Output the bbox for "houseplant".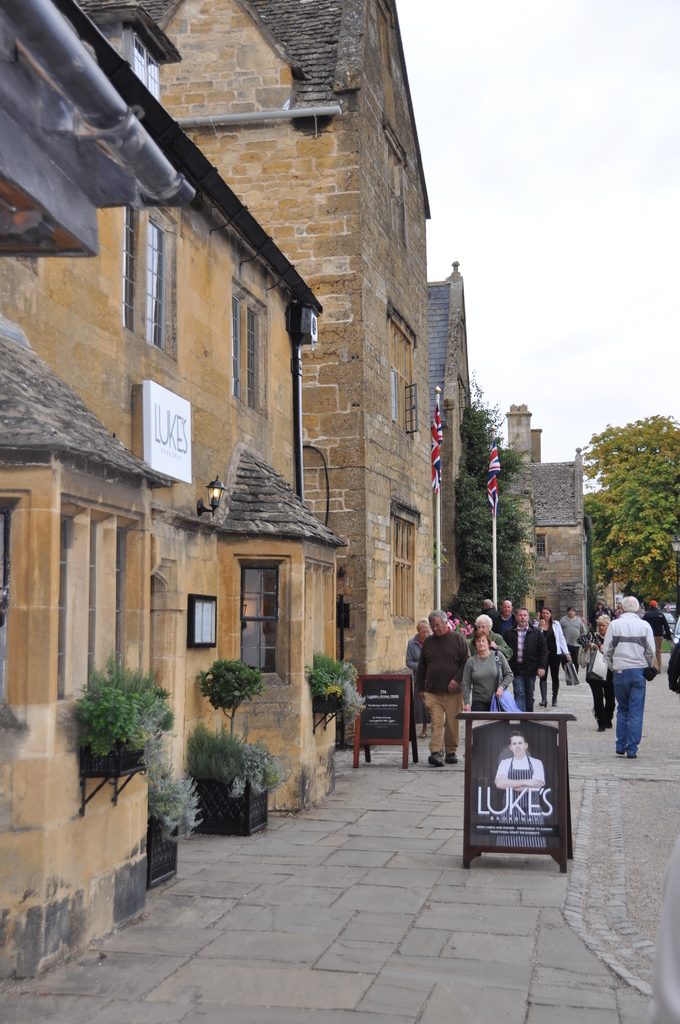
pyautogui.locateOnScreen(184, 716, 294, 836).
